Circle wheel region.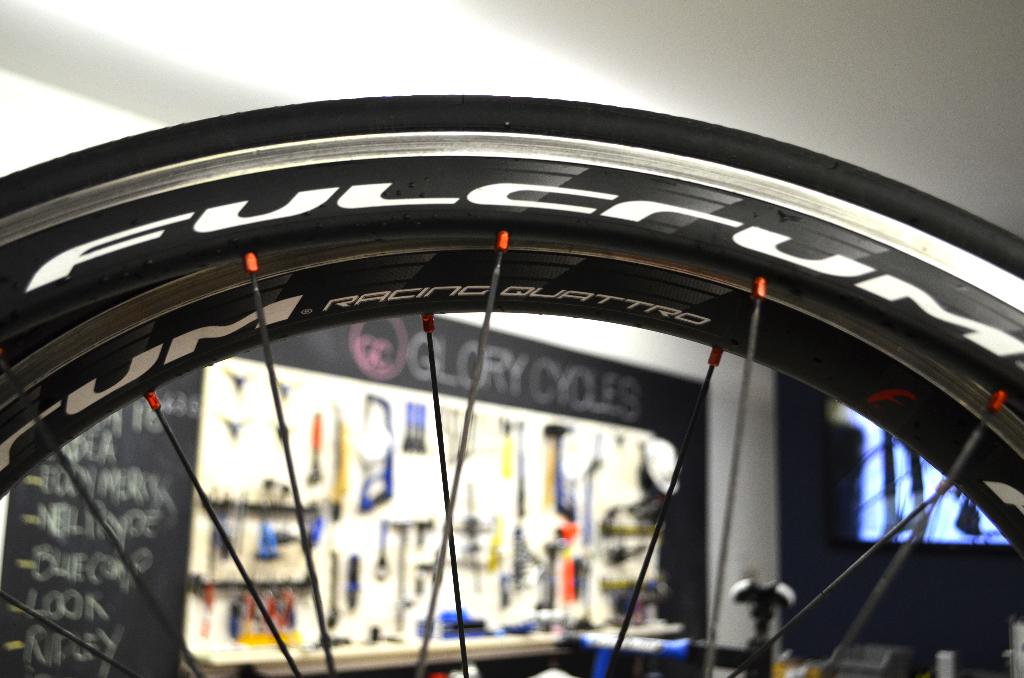
Region: detection(0, 72, 1023, 672).
